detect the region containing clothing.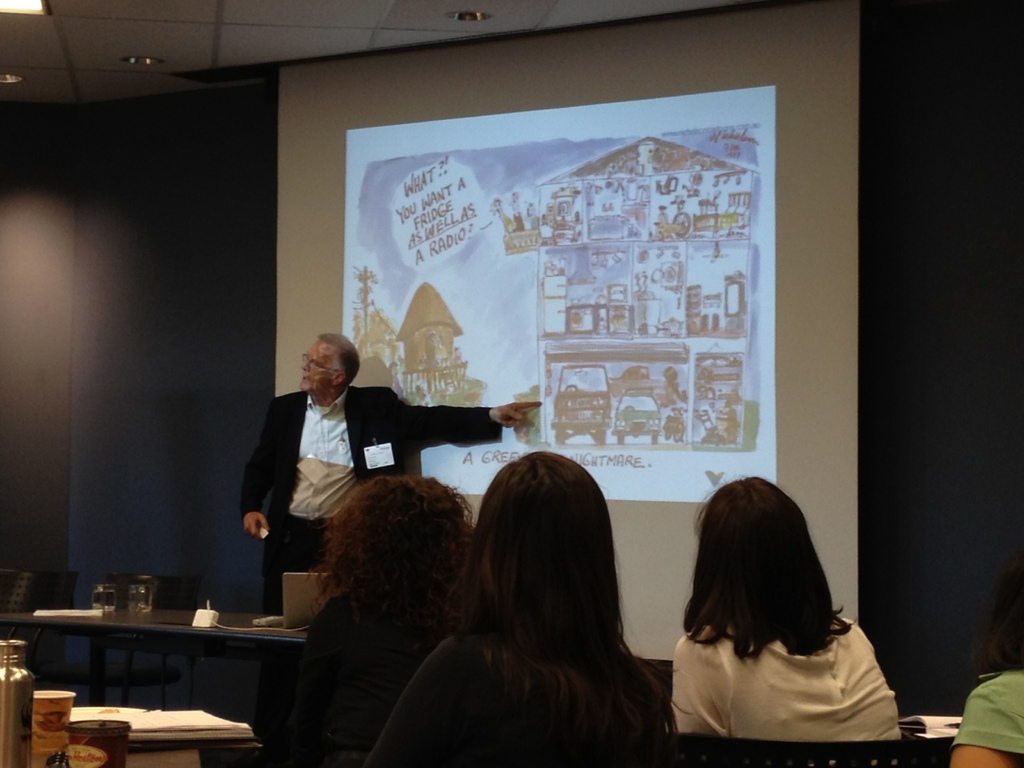
[511, 206, 526, 232].
